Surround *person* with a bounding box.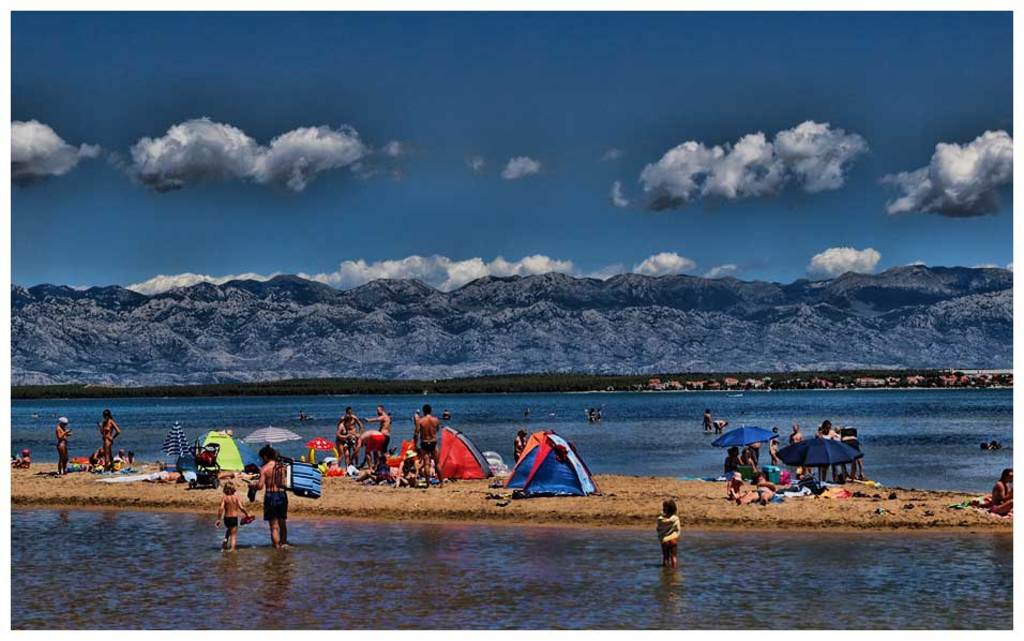
x1=739 y1=445 x2=758 y2=479.
